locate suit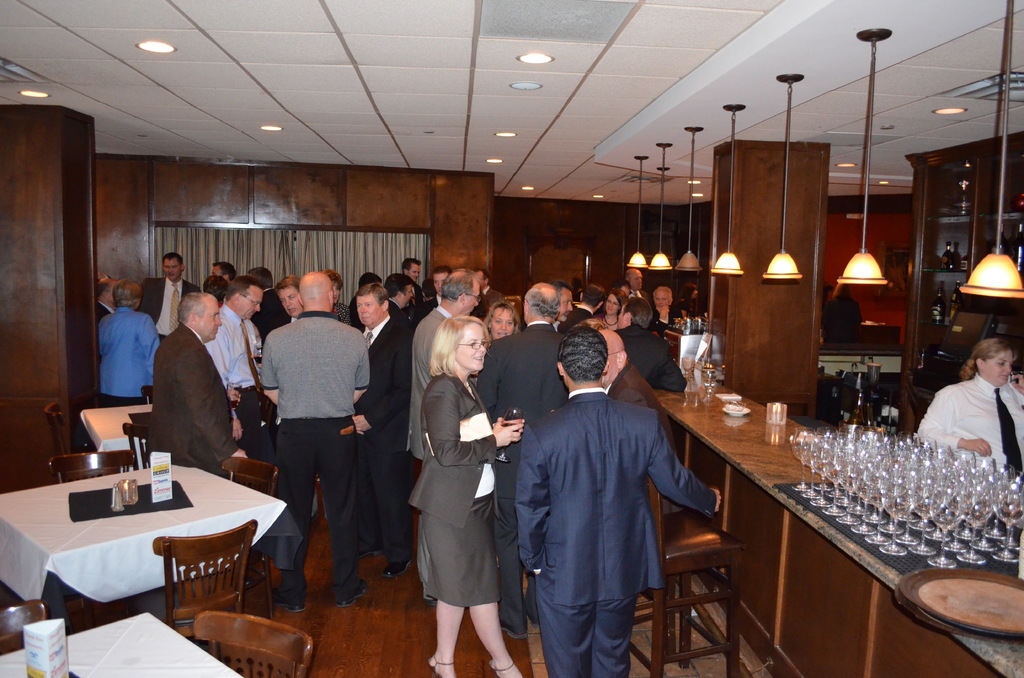
BBox(136, 274, 206, 344)
